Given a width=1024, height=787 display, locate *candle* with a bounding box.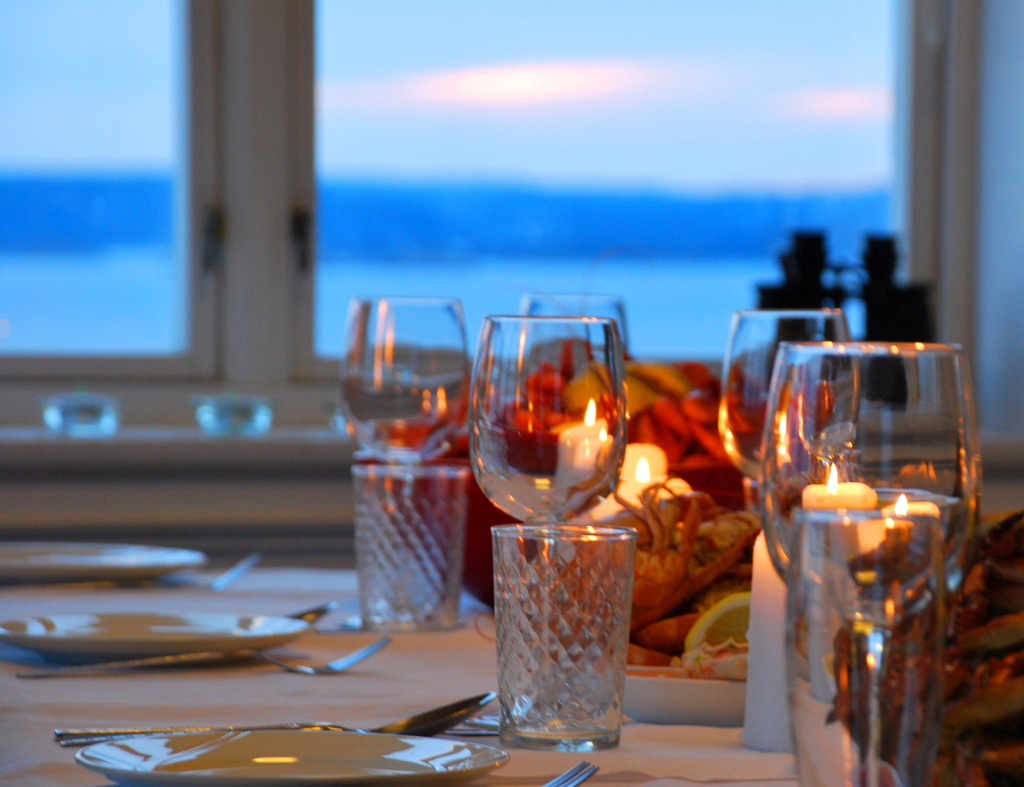
Located: (left=560, top=403, right=607, bottom=495).
